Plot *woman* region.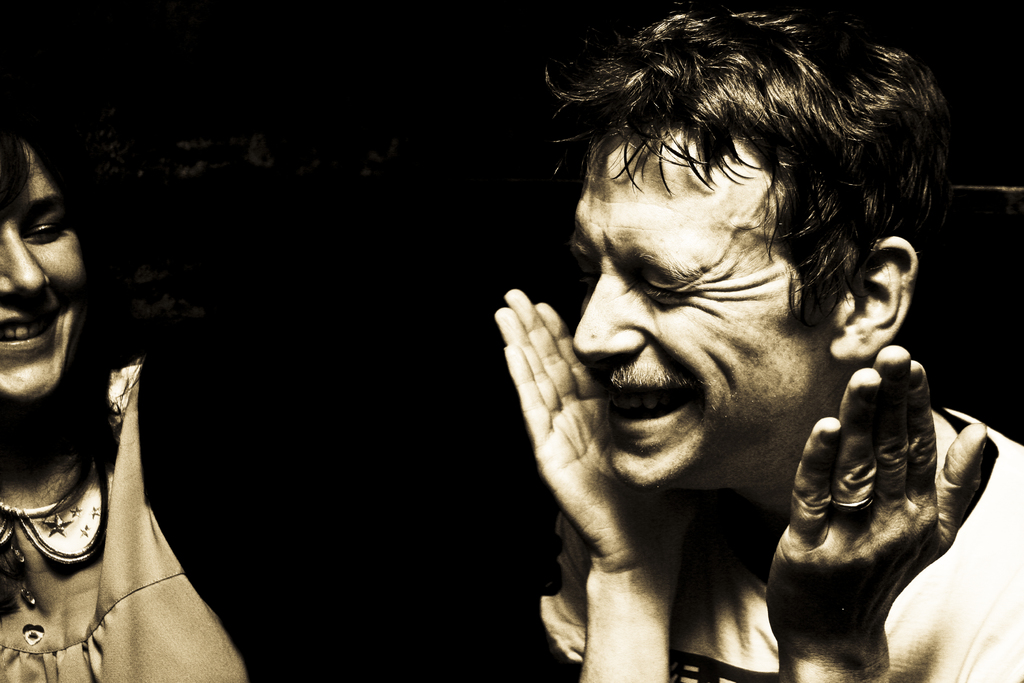
Plotted at 0:97:259:682.
